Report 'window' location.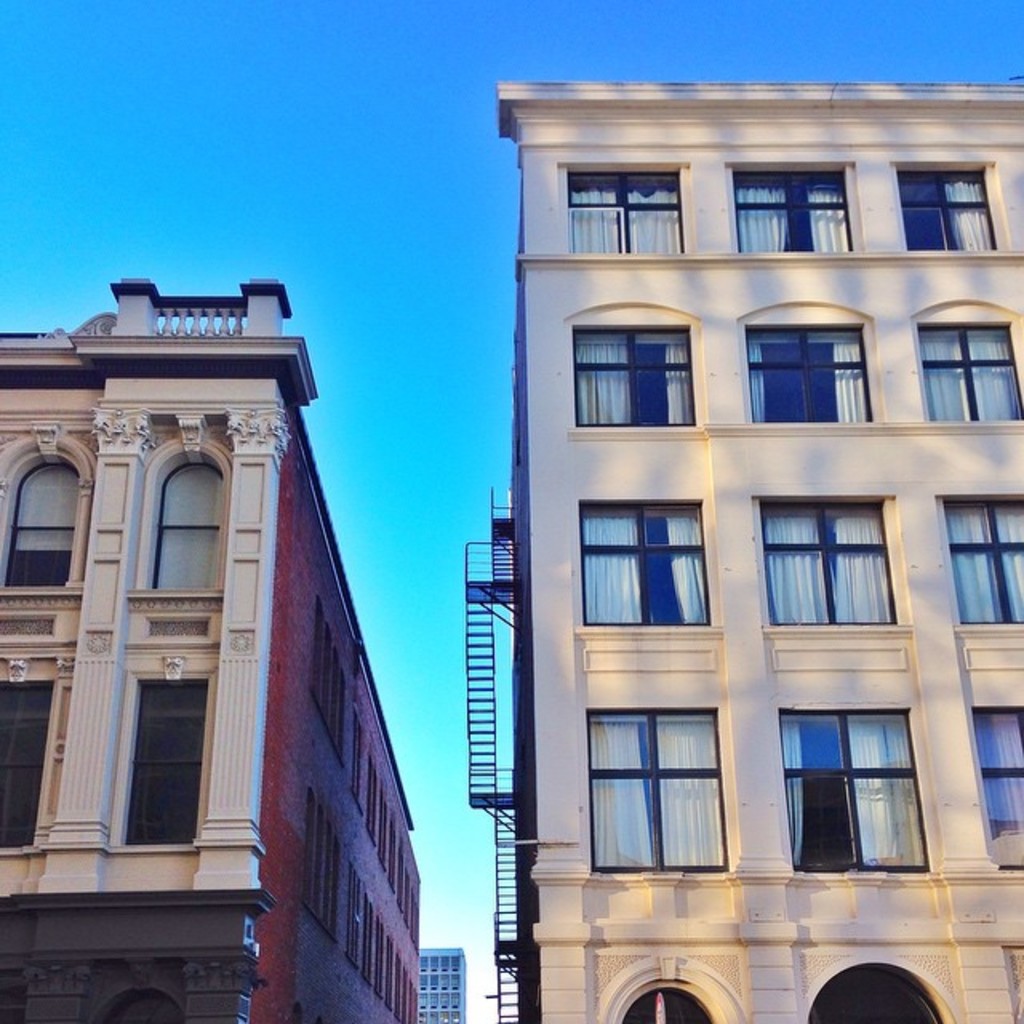
Report: bbox=[728, 171, 845, 253].
